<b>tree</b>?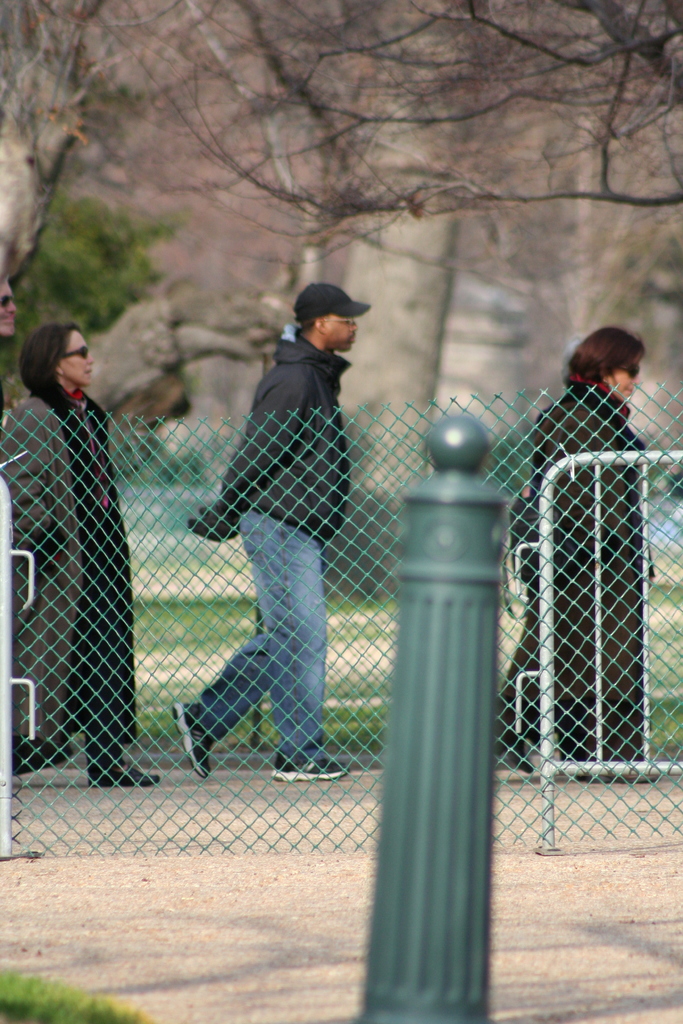
x1=60, y1=34, x2=664, y2=317
